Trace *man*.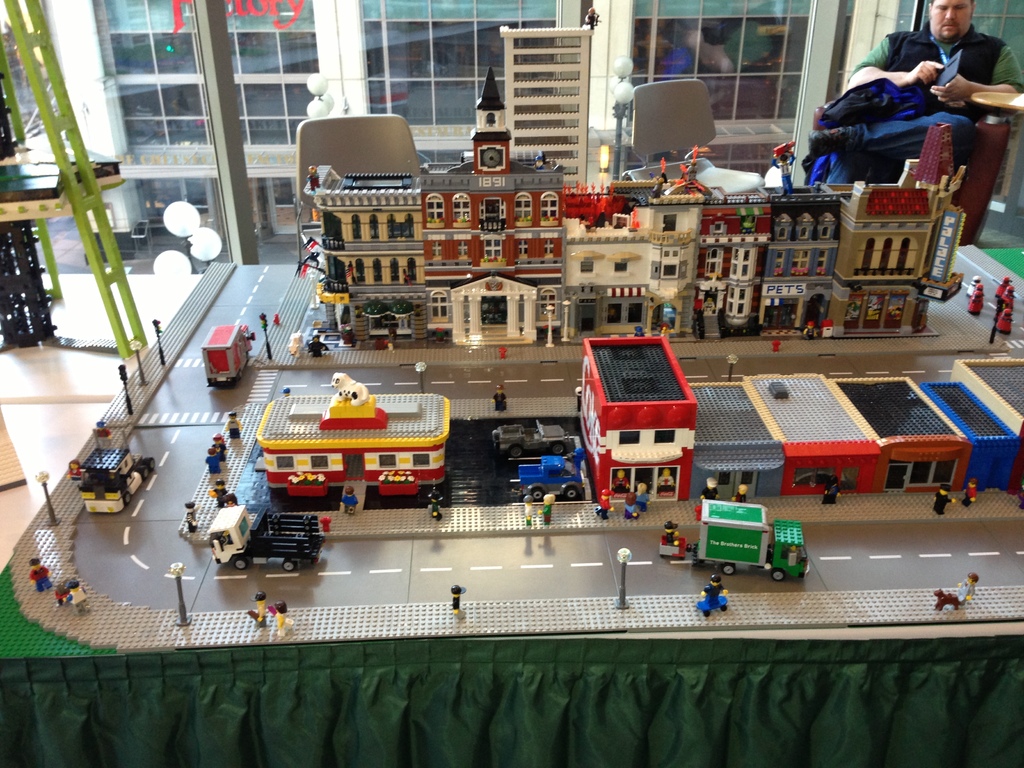
Traced to l=951, t=573, r=976, b=605.
